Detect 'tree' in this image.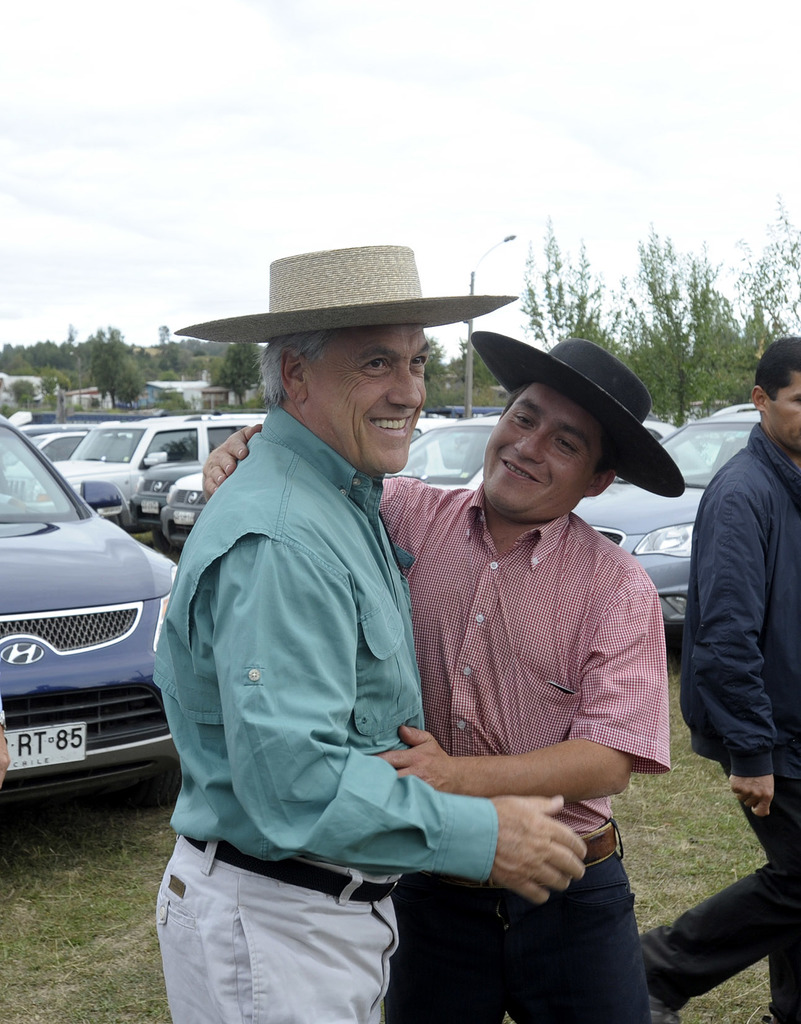
Detection: left=37, top=363, right=79, bottom=412.
